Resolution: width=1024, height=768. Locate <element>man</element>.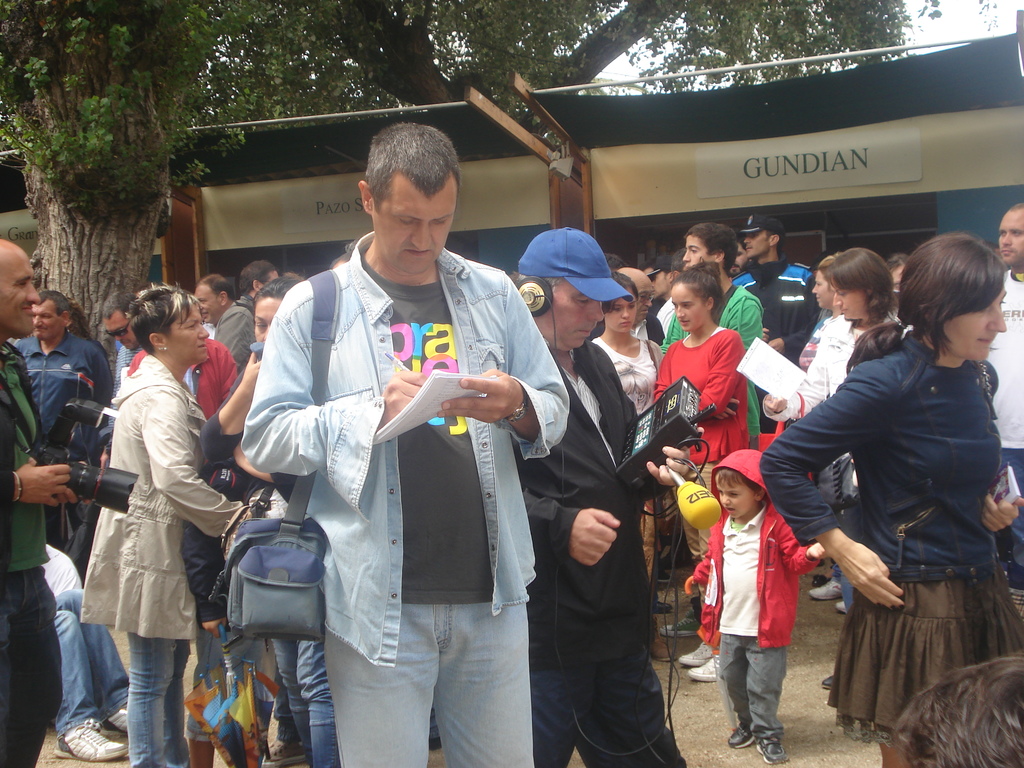
[486, 226, 692, 767].
